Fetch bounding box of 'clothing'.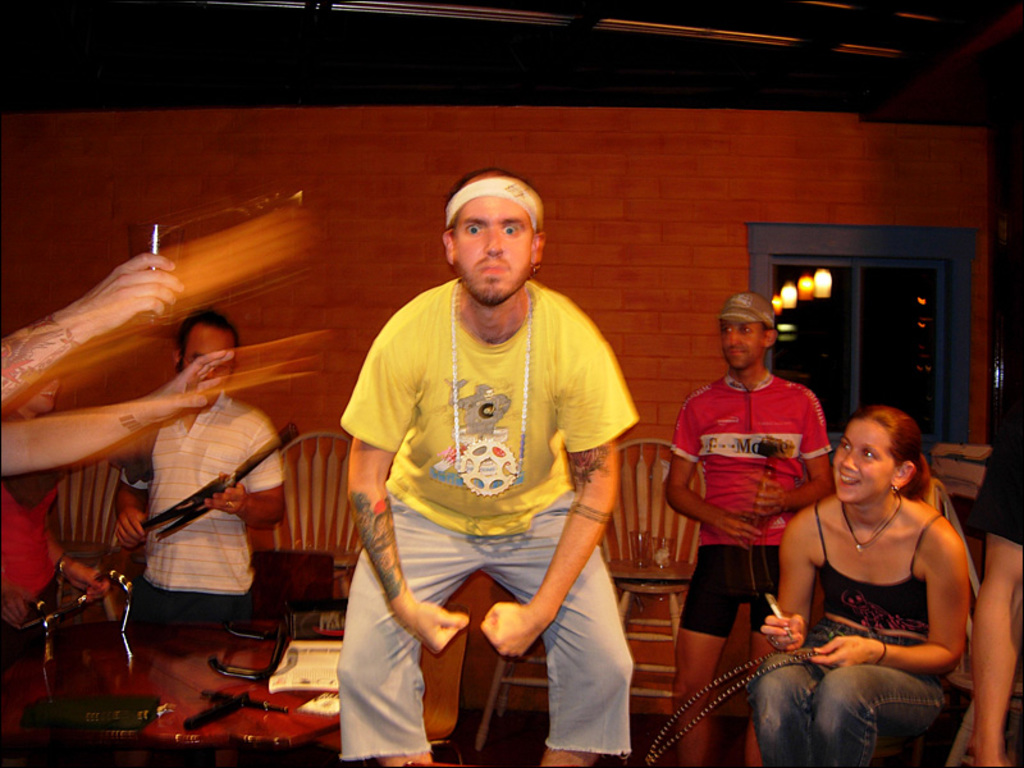
Bbox: {"x1": 666, "y1": 362, "x2": 827, "y2": 645}.
